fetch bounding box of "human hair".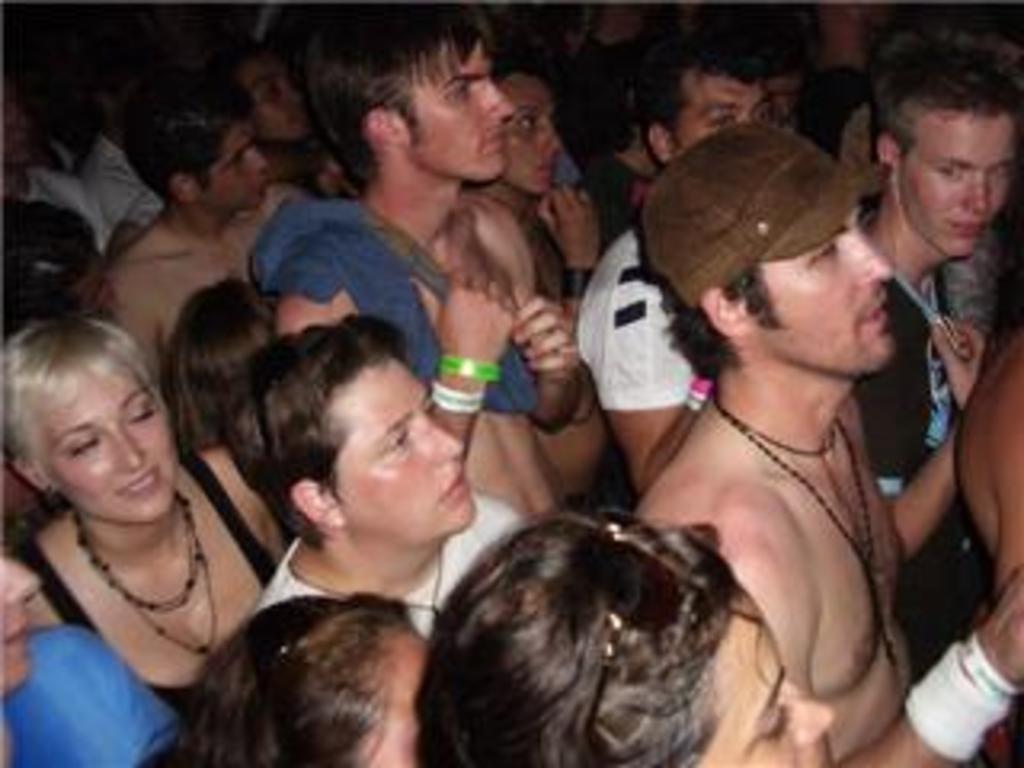
Bbox: <box>221,314,410,554</box>.
